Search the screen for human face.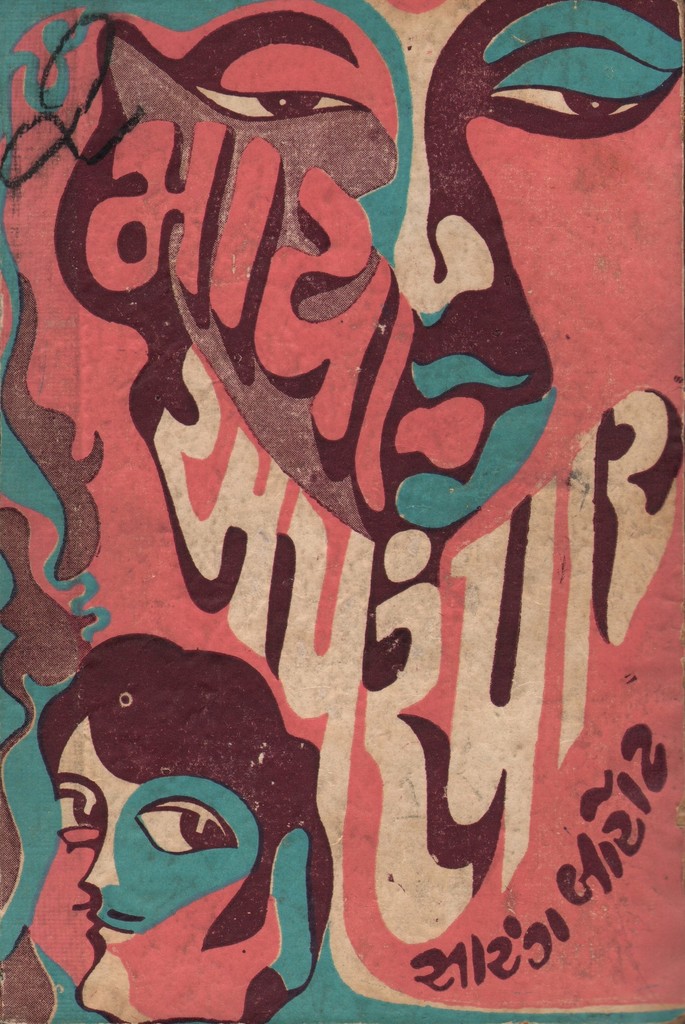
Found at 21/710/282/1013.
